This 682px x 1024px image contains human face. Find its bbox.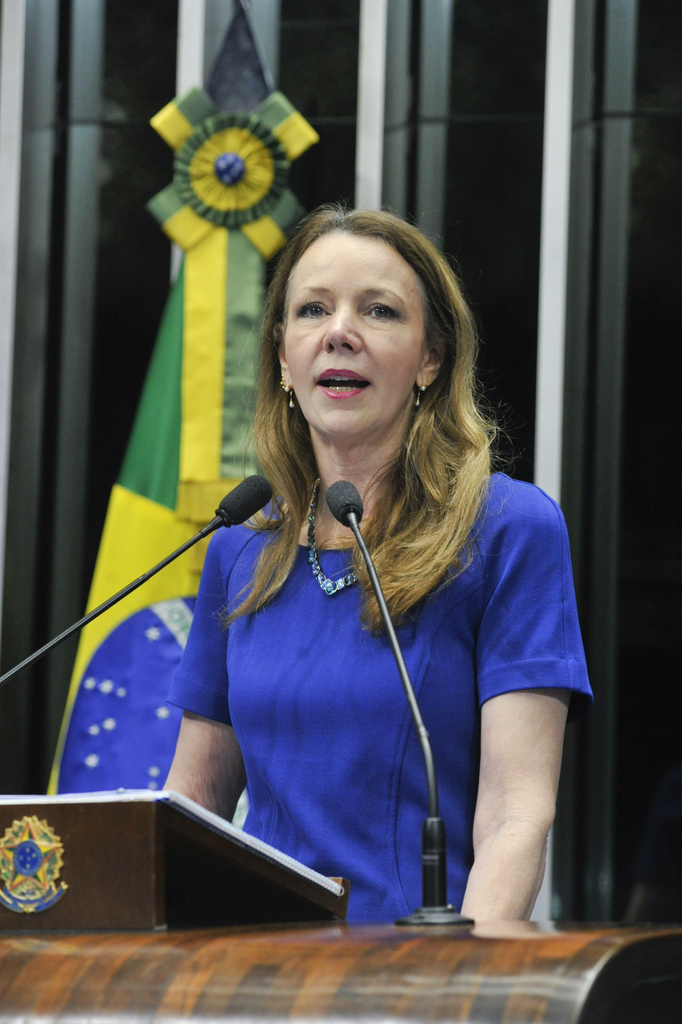
<region>285, 227, 423, 437</region>.
